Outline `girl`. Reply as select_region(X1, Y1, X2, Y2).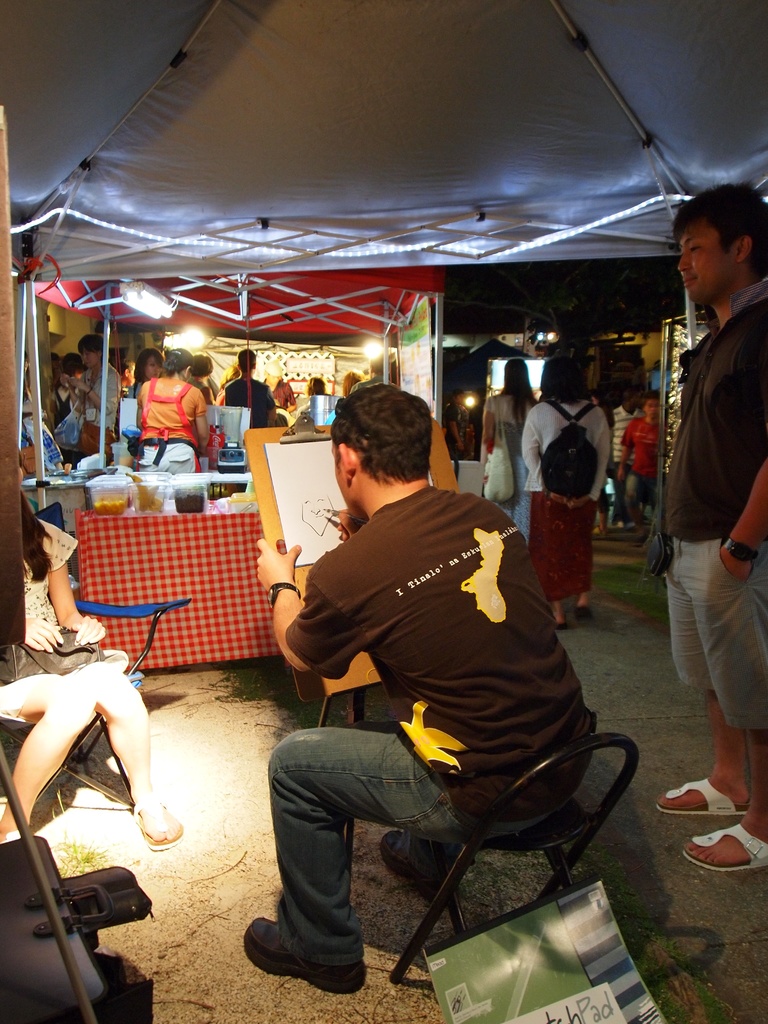
select_region(482, 362, 536, 517).
